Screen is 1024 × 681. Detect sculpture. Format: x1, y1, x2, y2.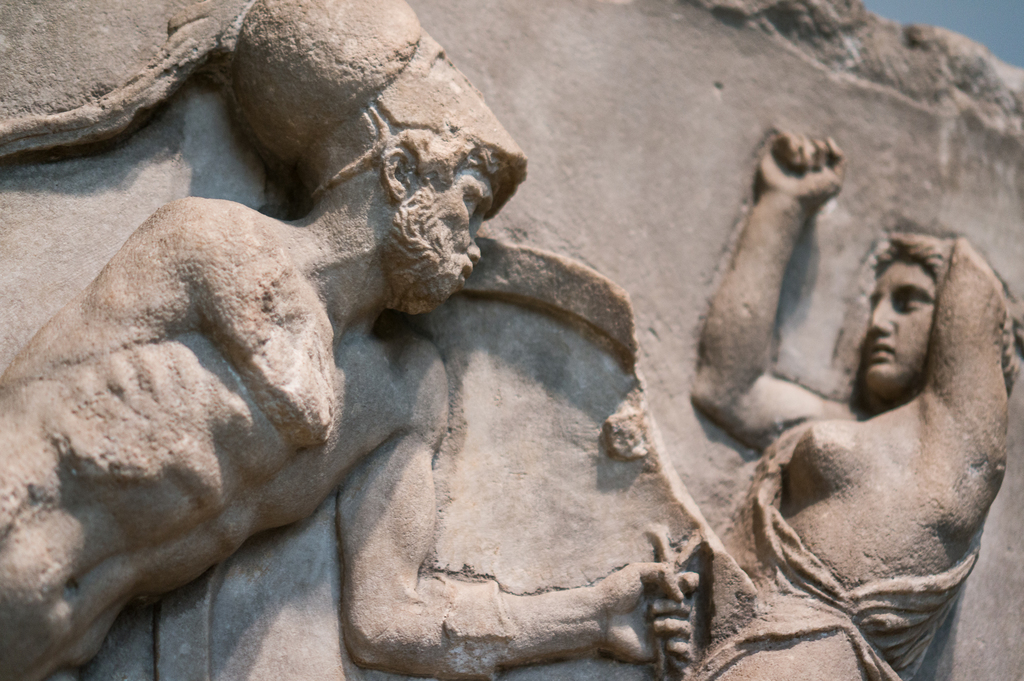
719, 187, 1014, 680.
